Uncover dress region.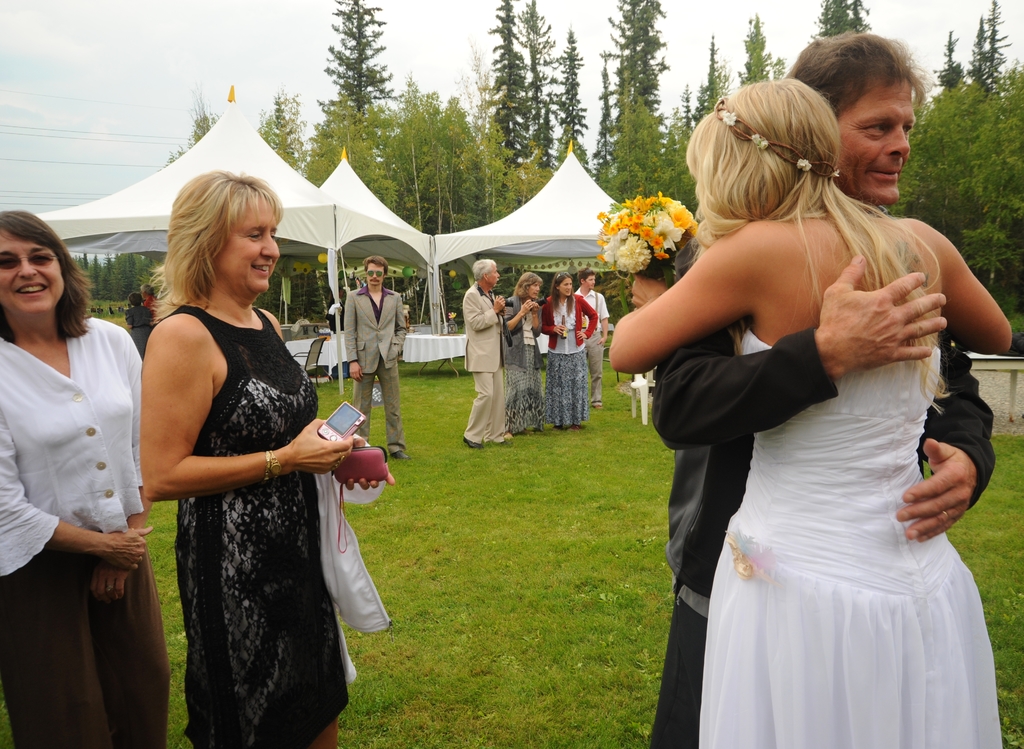
Uncovered: Rect(694, 318, 1002, 748).
